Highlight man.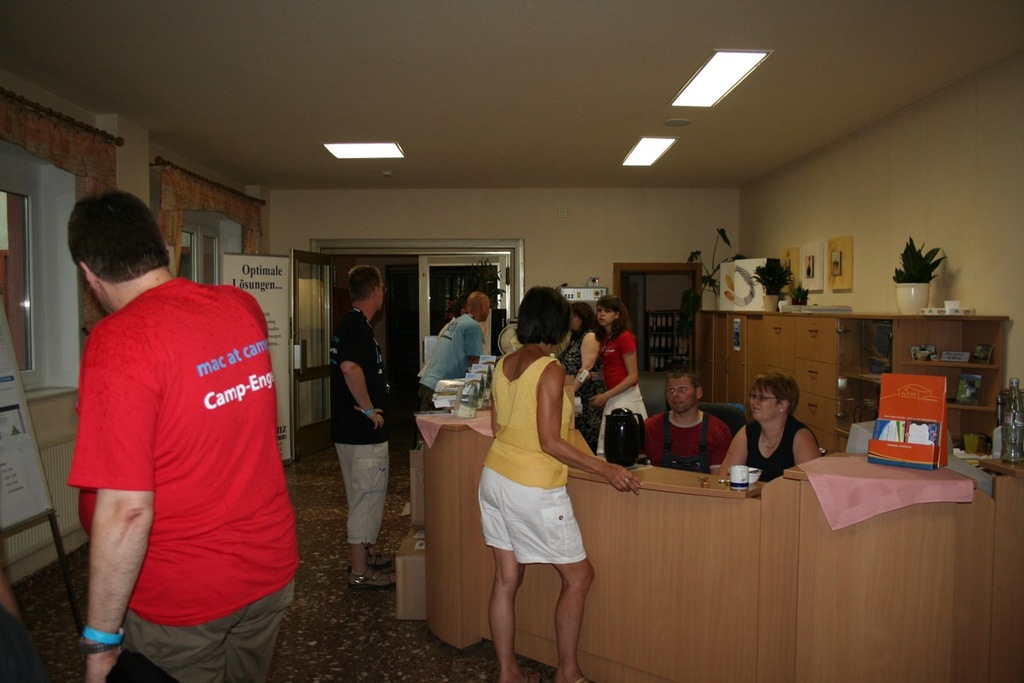
Highlighted region: region(418, 299, 480, 382).
